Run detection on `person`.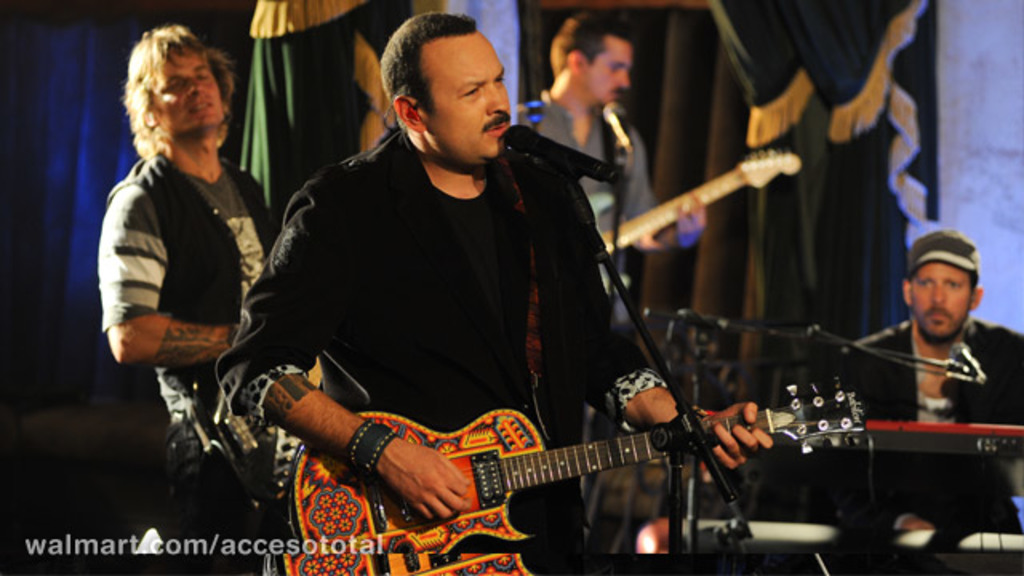
Result: bbox(219, 38, 806, 550).
